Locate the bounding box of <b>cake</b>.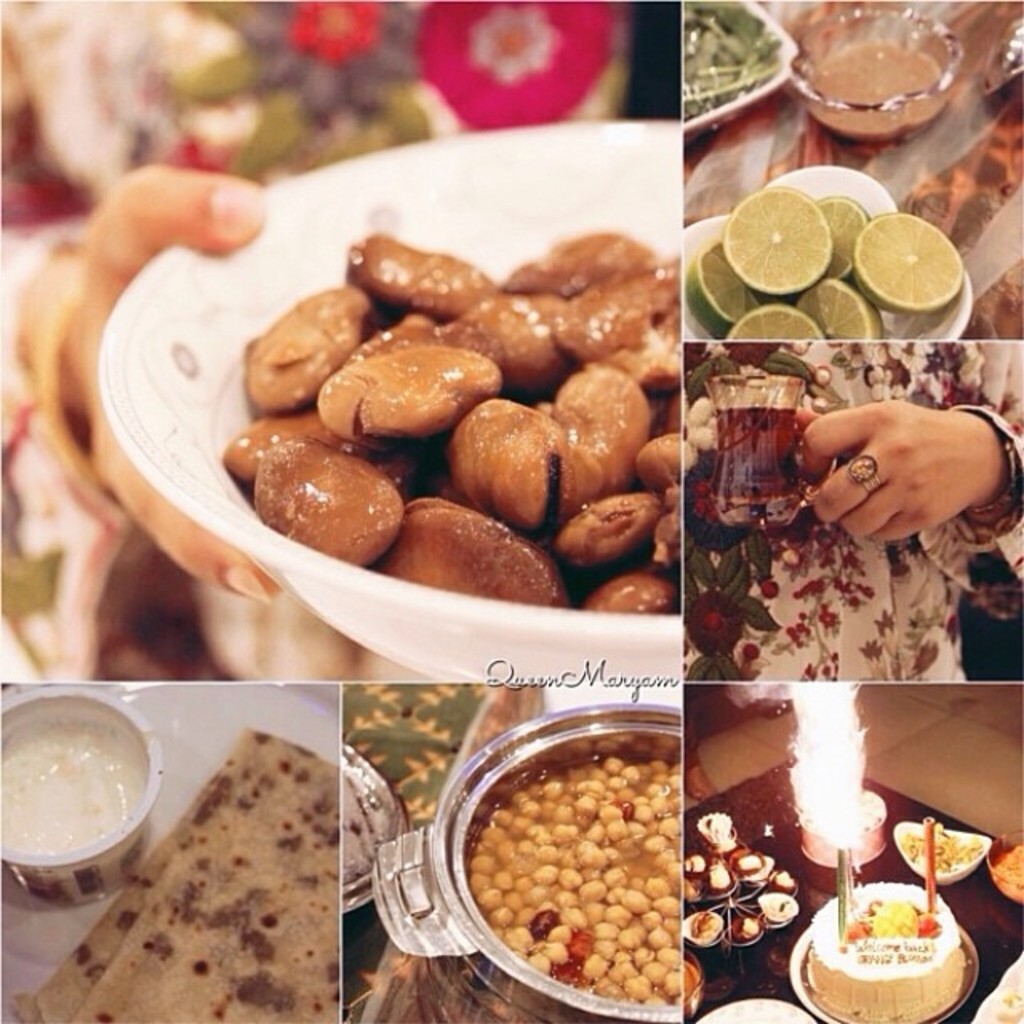
Bounding box: bbox(808, 882, 962, 1022).
